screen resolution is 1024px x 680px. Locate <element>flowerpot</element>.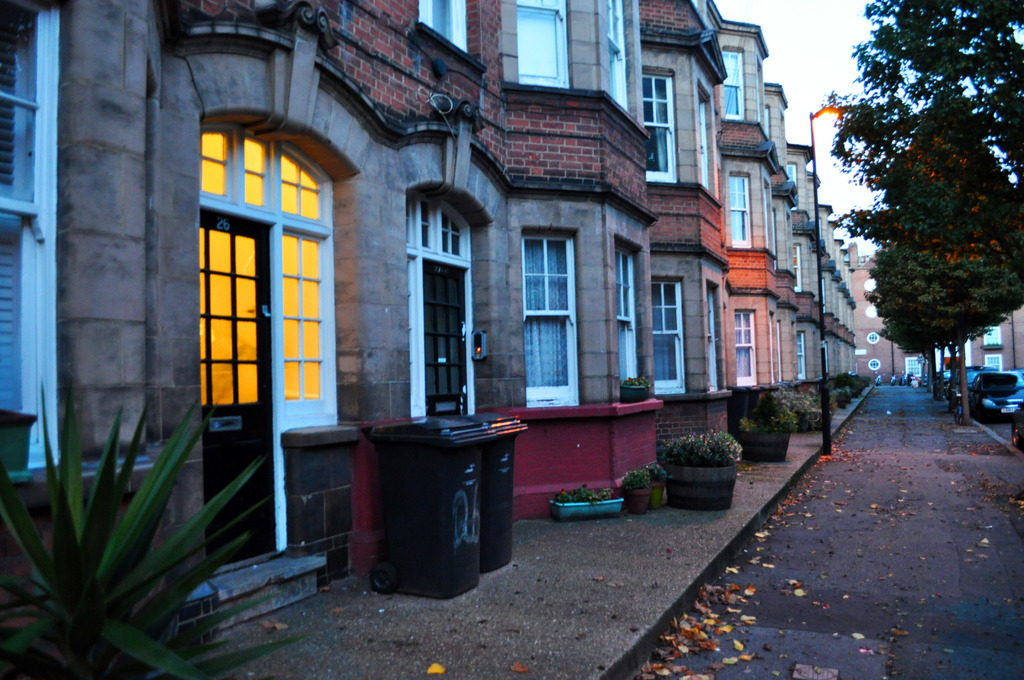
box=[550, 497, 624, 523].
